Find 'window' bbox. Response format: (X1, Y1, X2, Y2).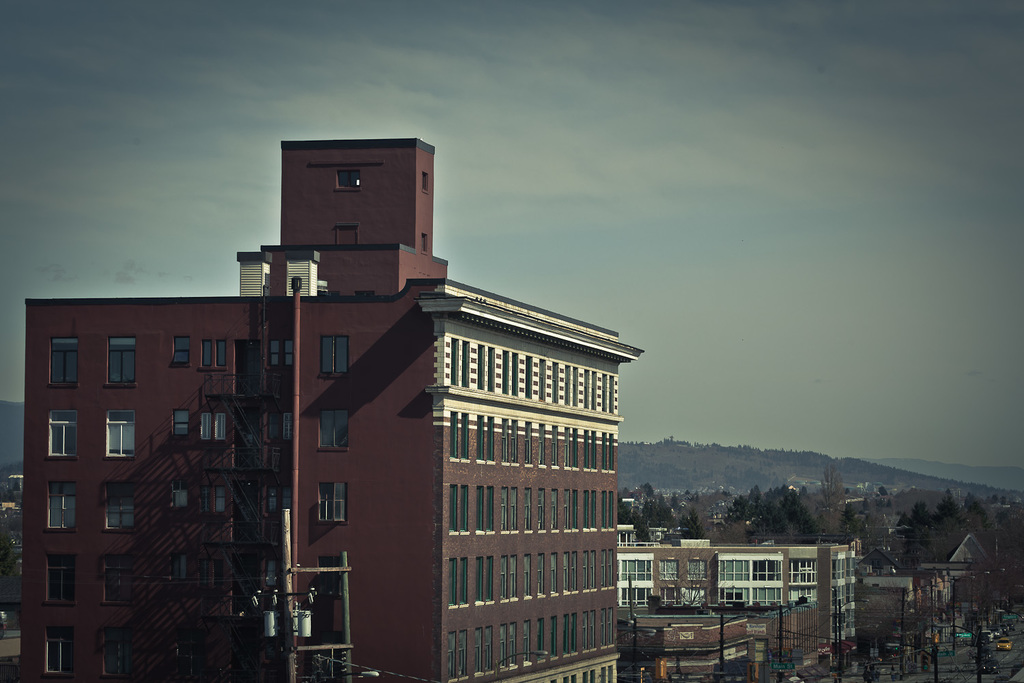
(106, 410, 137, 458).
